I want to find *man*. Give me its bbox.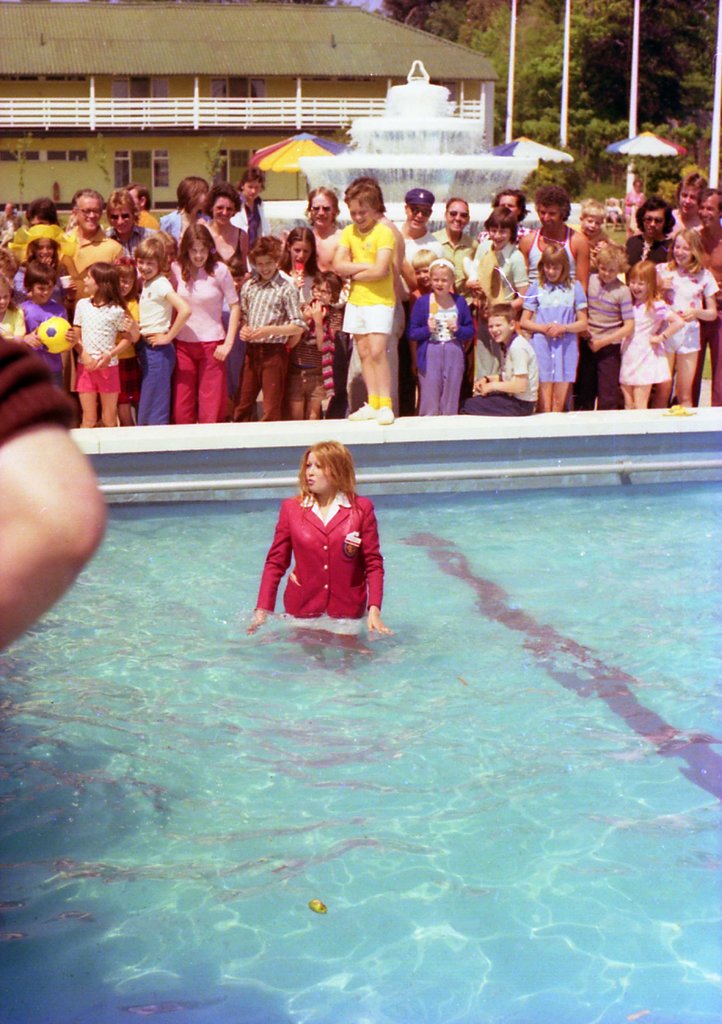
locate(156, 166, 212, 233).
